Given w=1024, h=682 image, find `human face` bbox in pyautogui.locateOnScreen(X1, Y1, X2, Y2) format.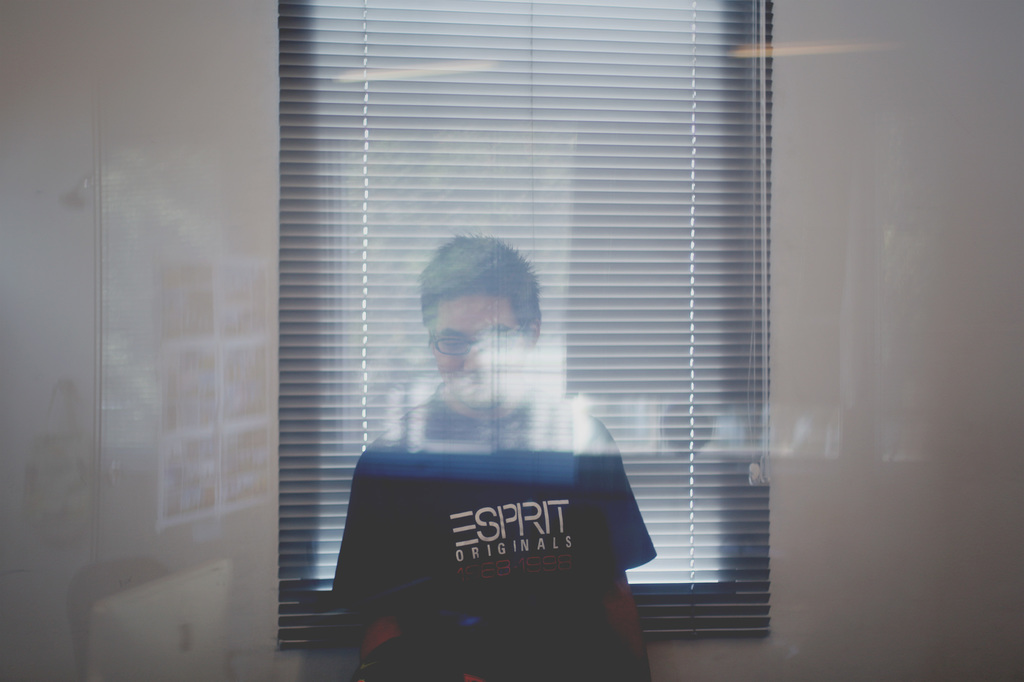
pyautogui.locateOnScreen(431, 294, 527, 412).
